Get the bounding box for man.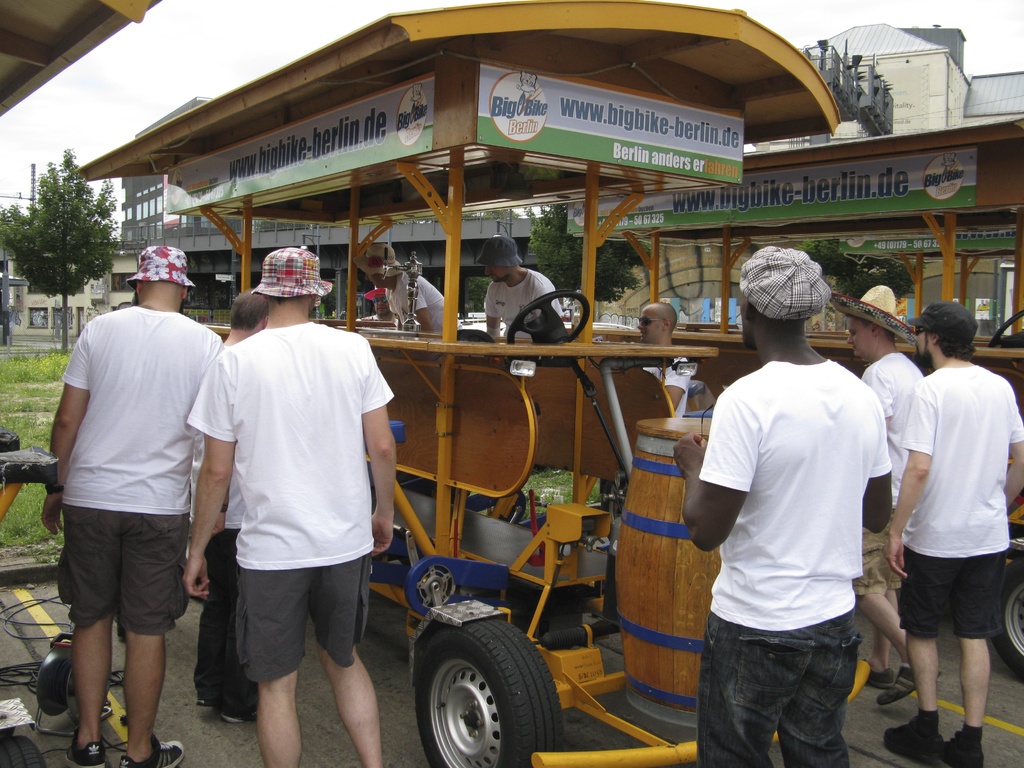
l=191, t=246, r=394, b=767.
